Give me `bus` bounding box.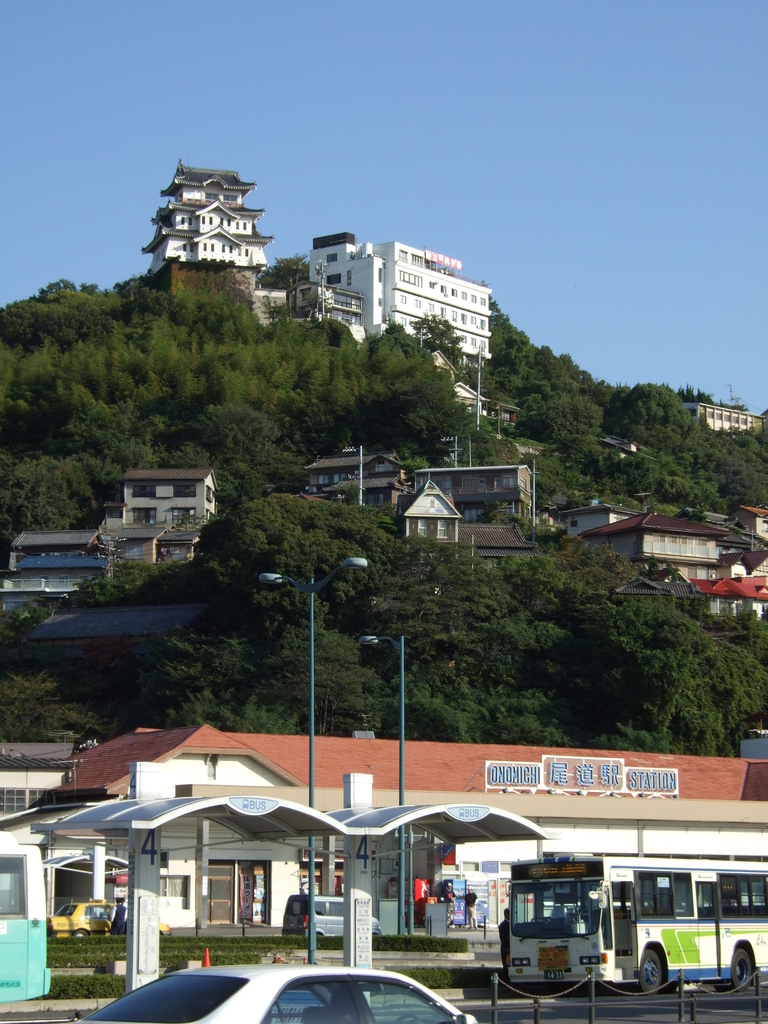
(510, 856, 767, 991).
